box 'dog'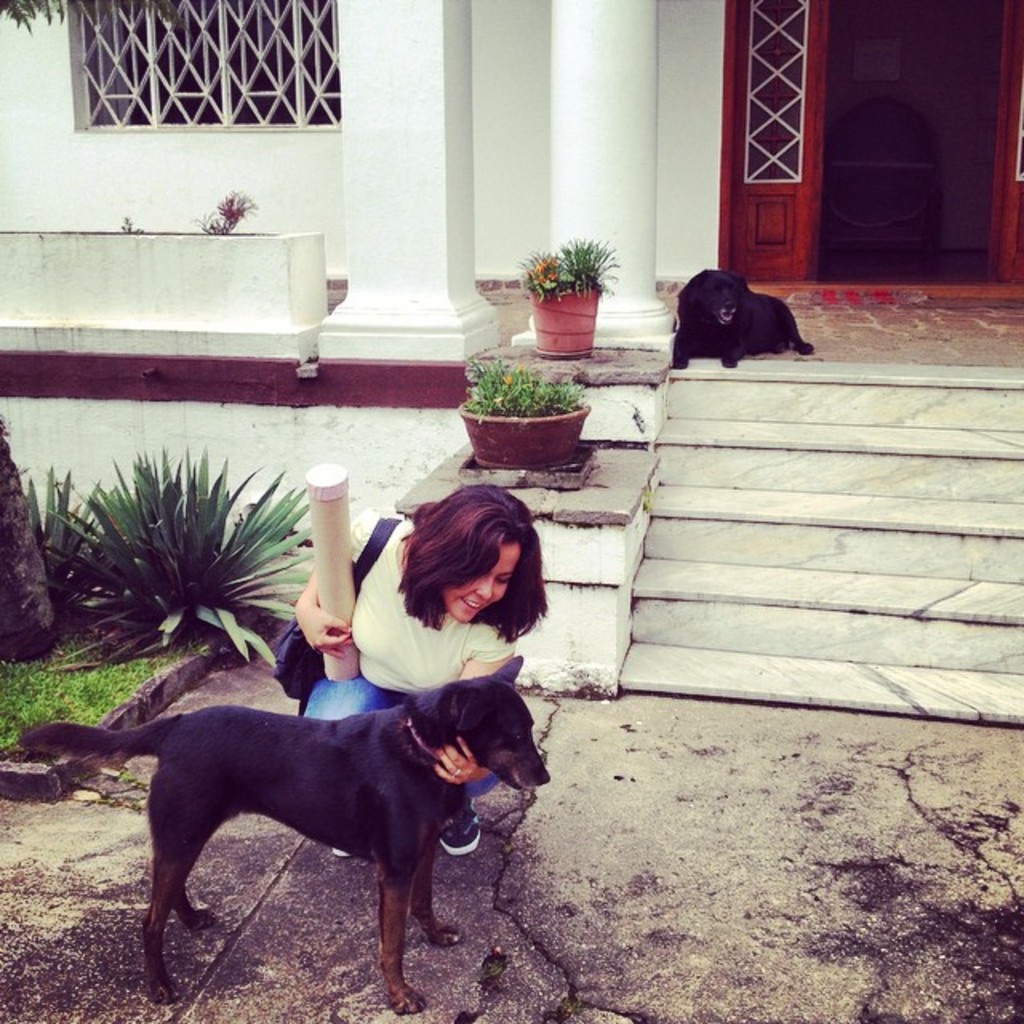
(left=26, top=656, right=557, bottom=1016)
